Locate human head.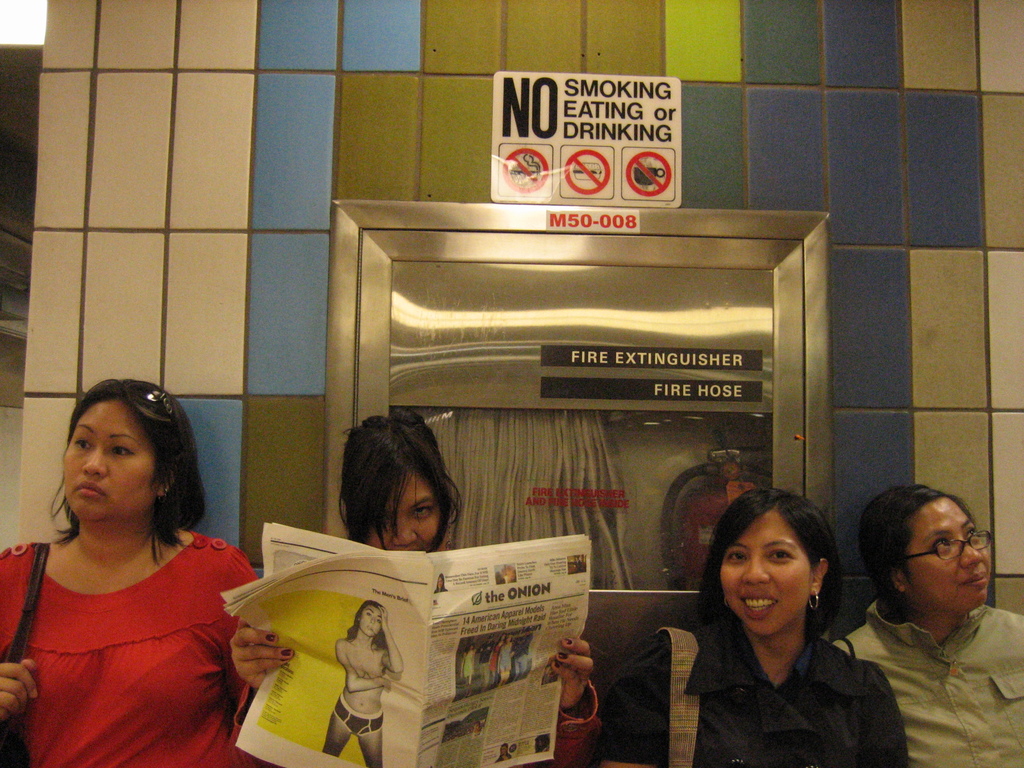
Bounding box: rect(708, 496, 847, 646).
